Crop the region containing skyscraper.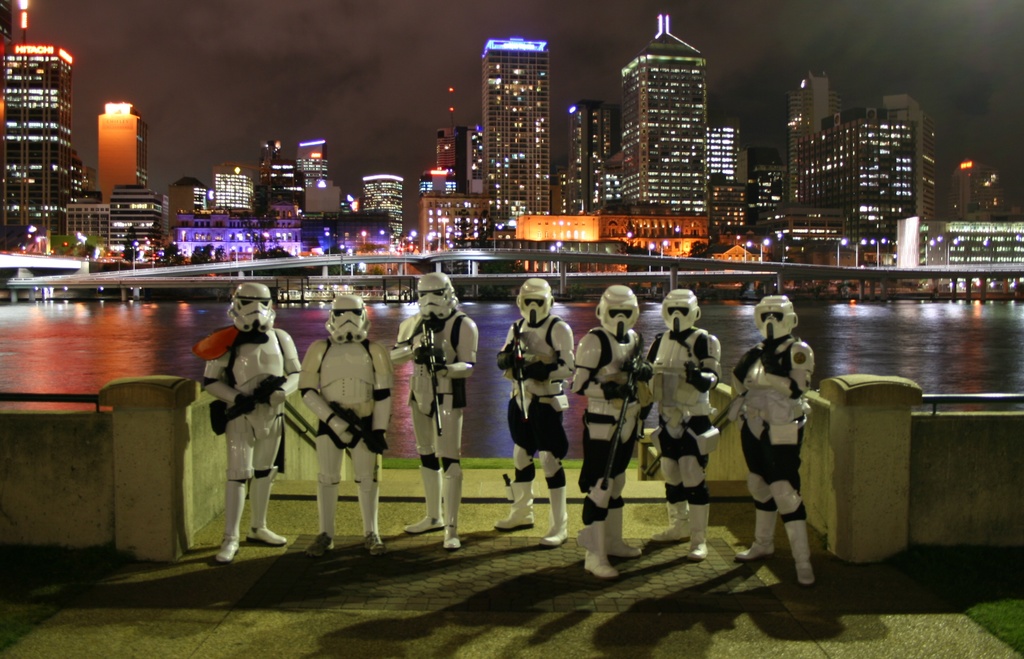
Crop region: [90, 95, 145, 209].
